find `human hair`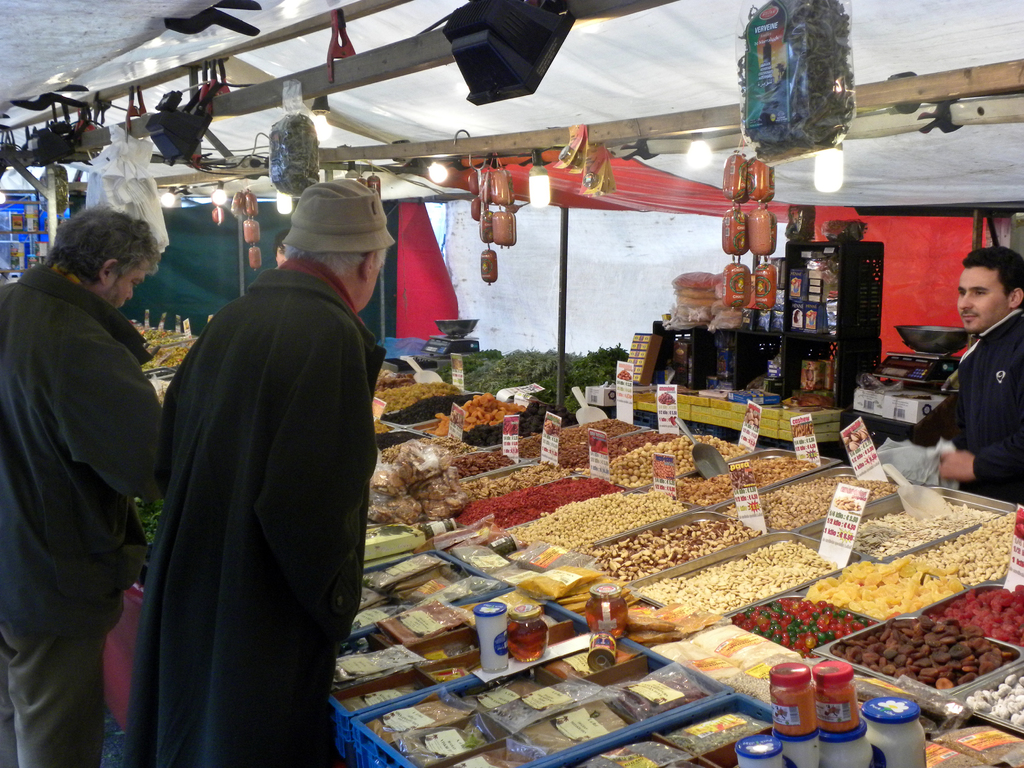
[45, 201, 164, 296]
